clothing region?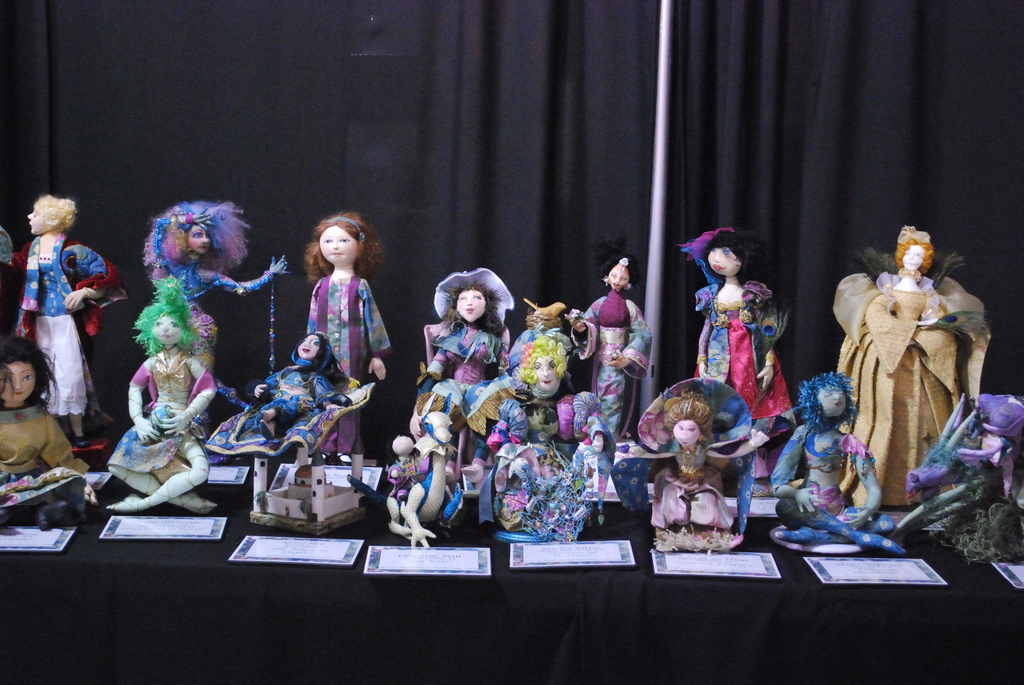
{"x1": 200, "y1": 347, "x2": 350, "y2": 456}
